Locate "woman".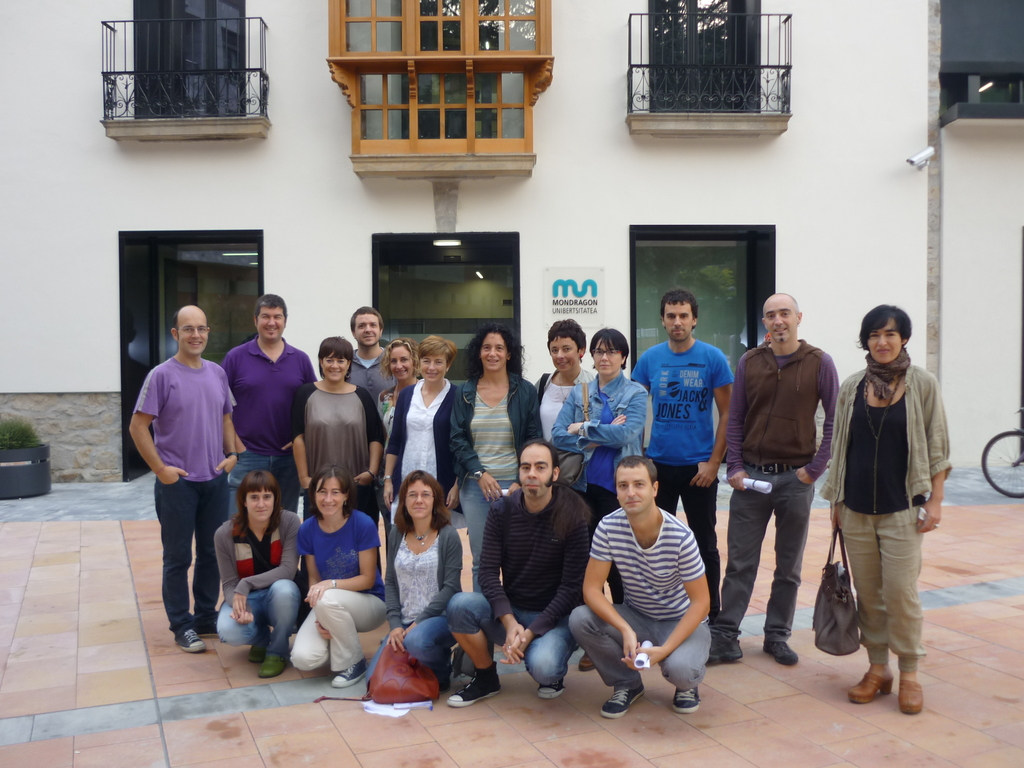
Bounding box: Rect(288, 466, 391, 685).
